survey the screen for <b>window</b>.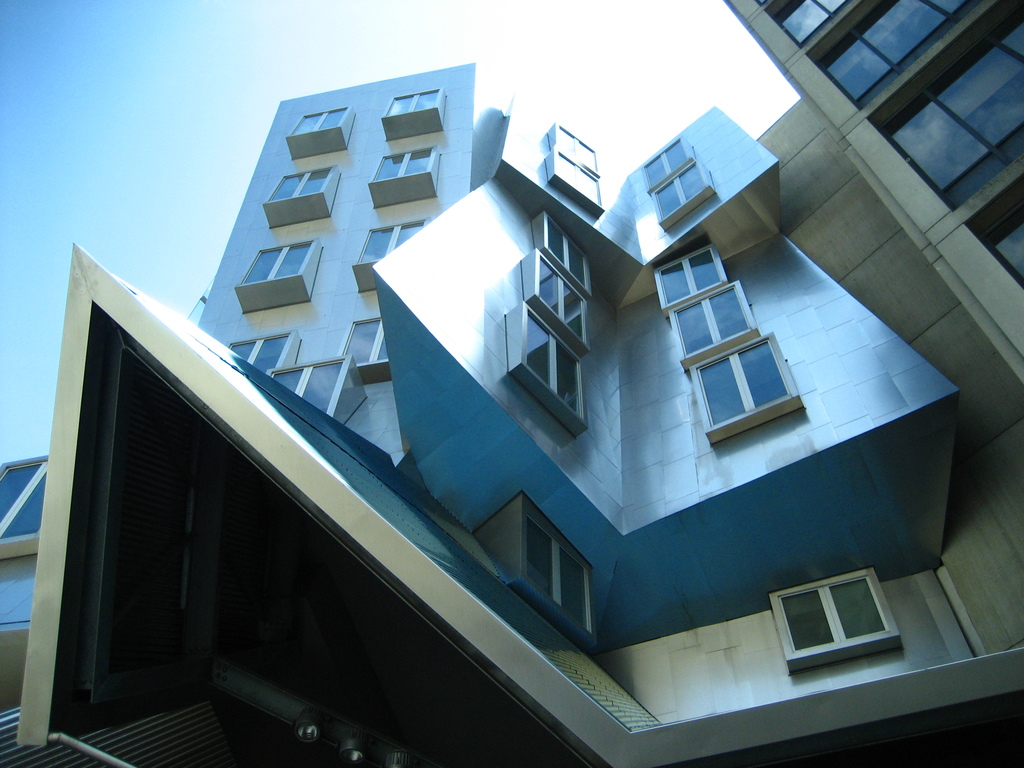
Survey found: locate(226, 333, 304, 380).
